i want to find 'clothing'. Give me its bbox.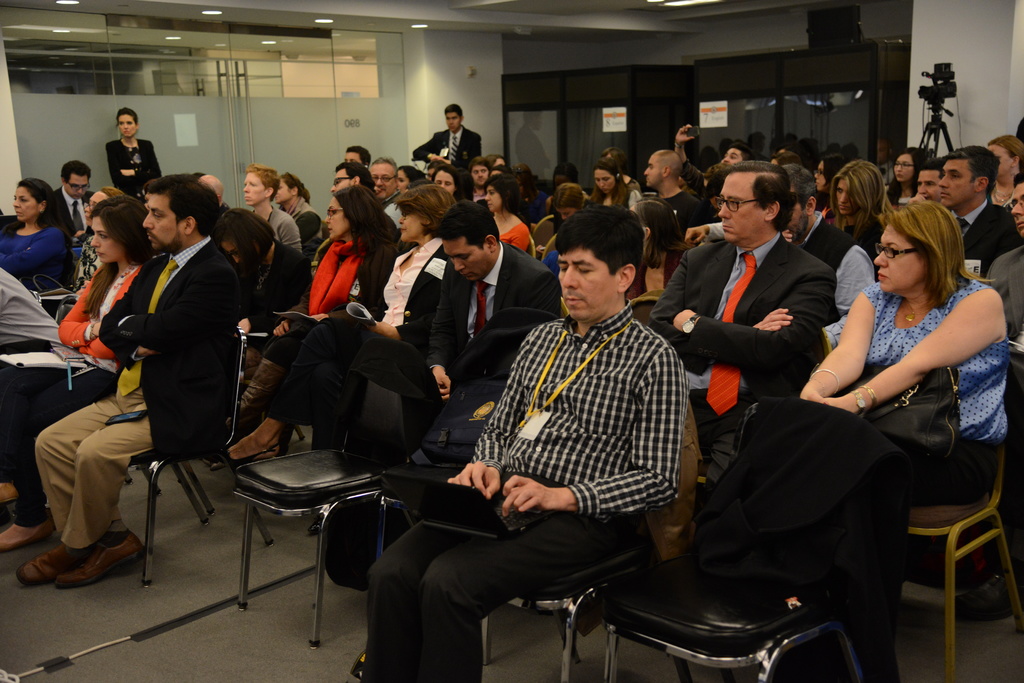
box(655, 189, 707, 231).
